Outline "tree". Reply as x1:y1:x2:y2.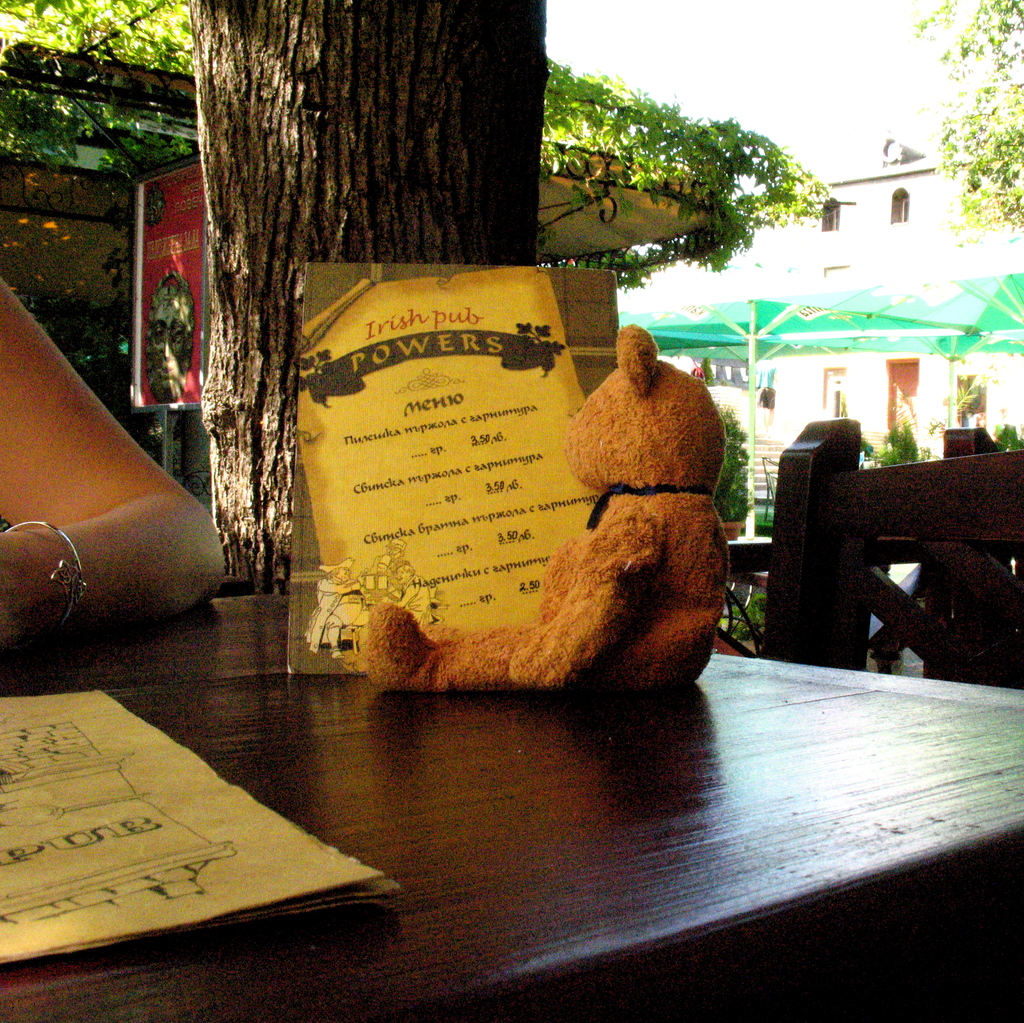
180:0:545:593.
